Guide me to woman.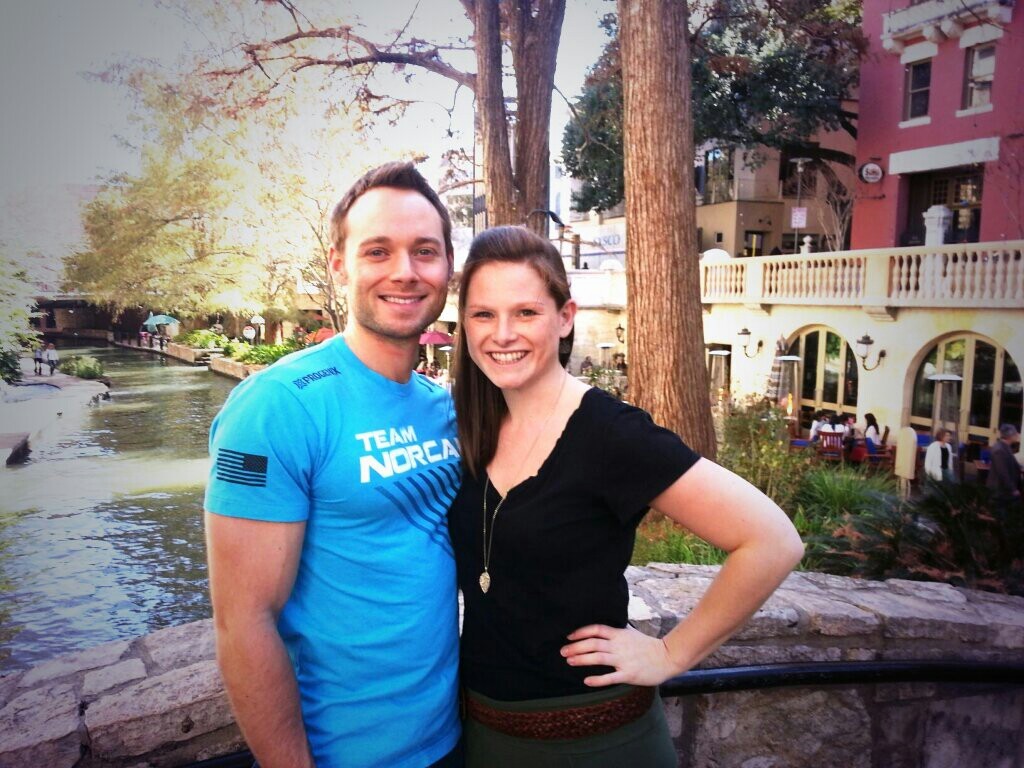
Guidance: region(43, 344, 59, 374).
